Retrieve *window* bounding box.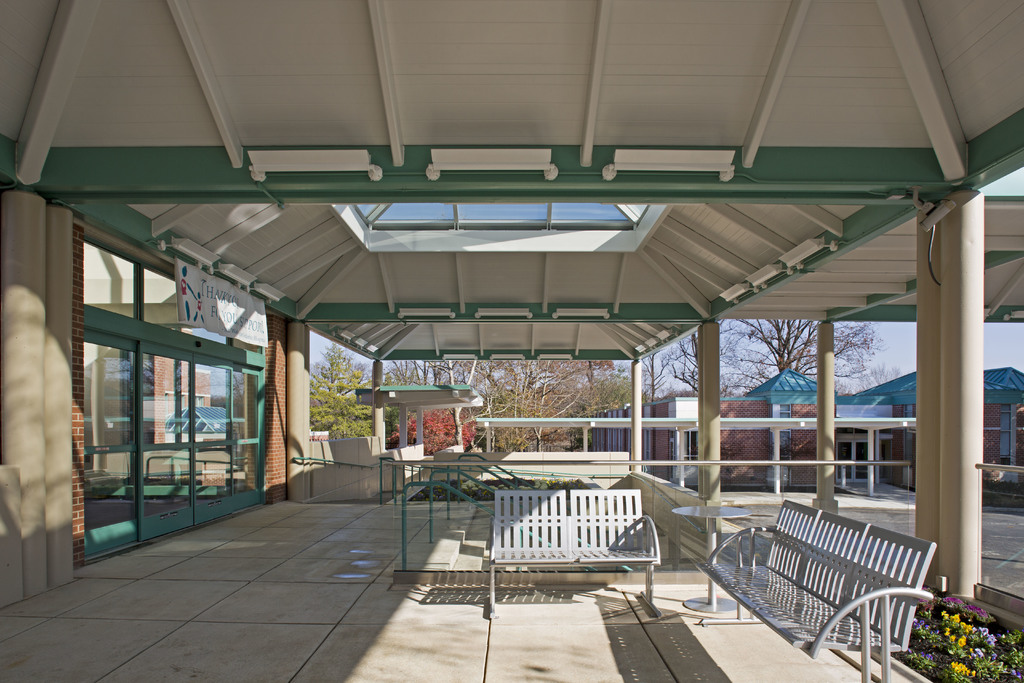
Bounding box: 682, 432, 700, 464.
